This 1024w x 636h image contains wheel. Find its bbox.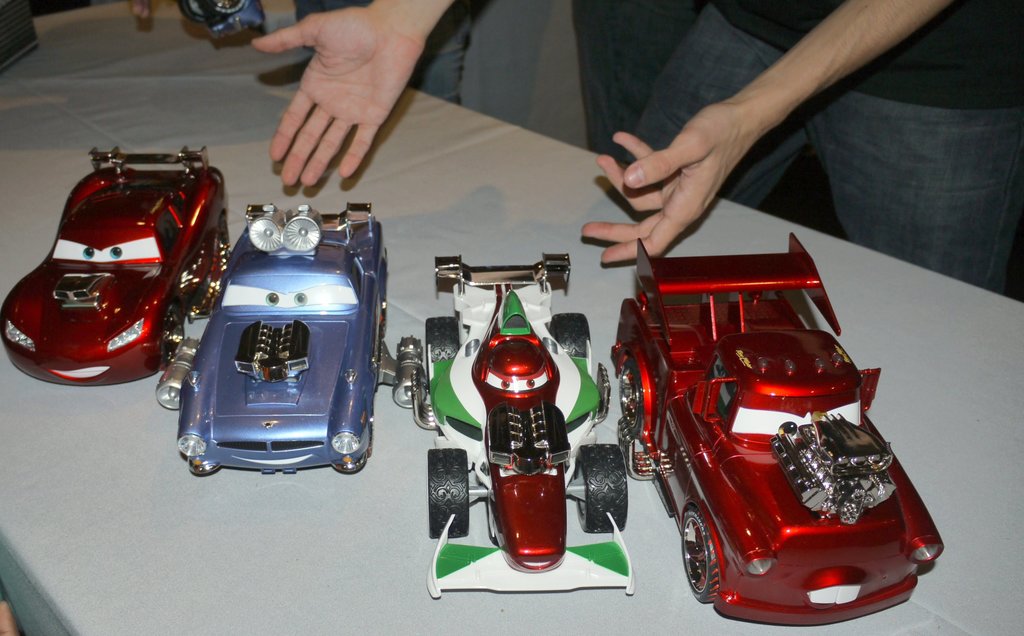
<region>567, 440, 629, 533</region>.
